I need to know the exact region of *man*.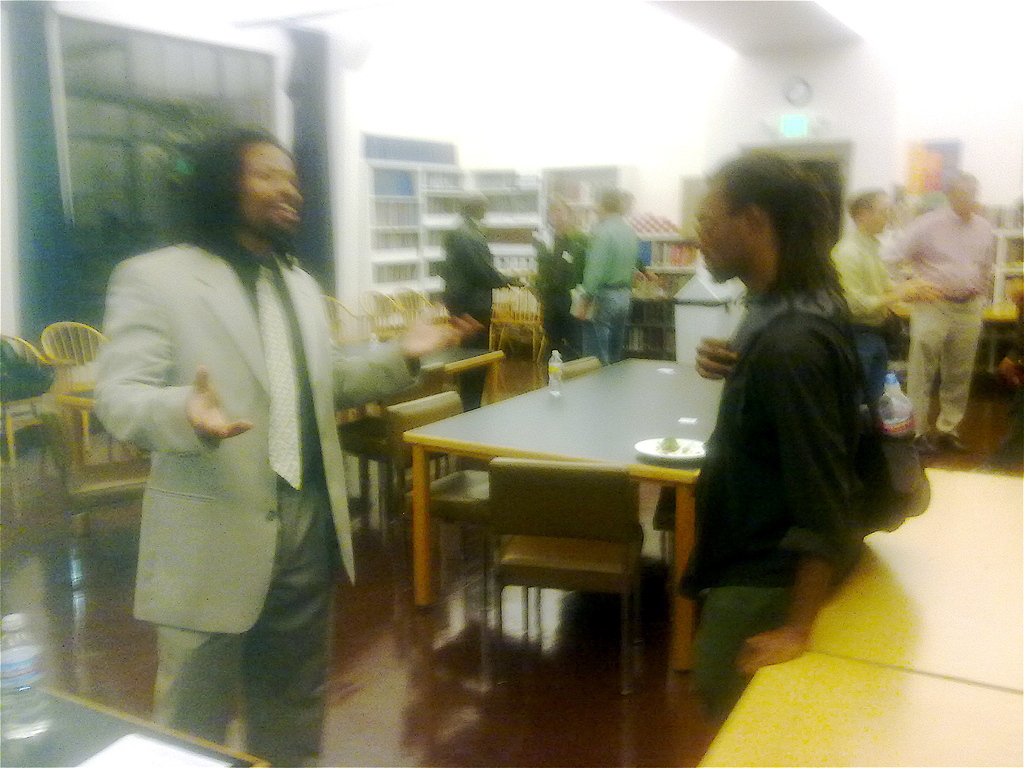
Region: (x1=671, y1=150, x2=890, y2=712).
